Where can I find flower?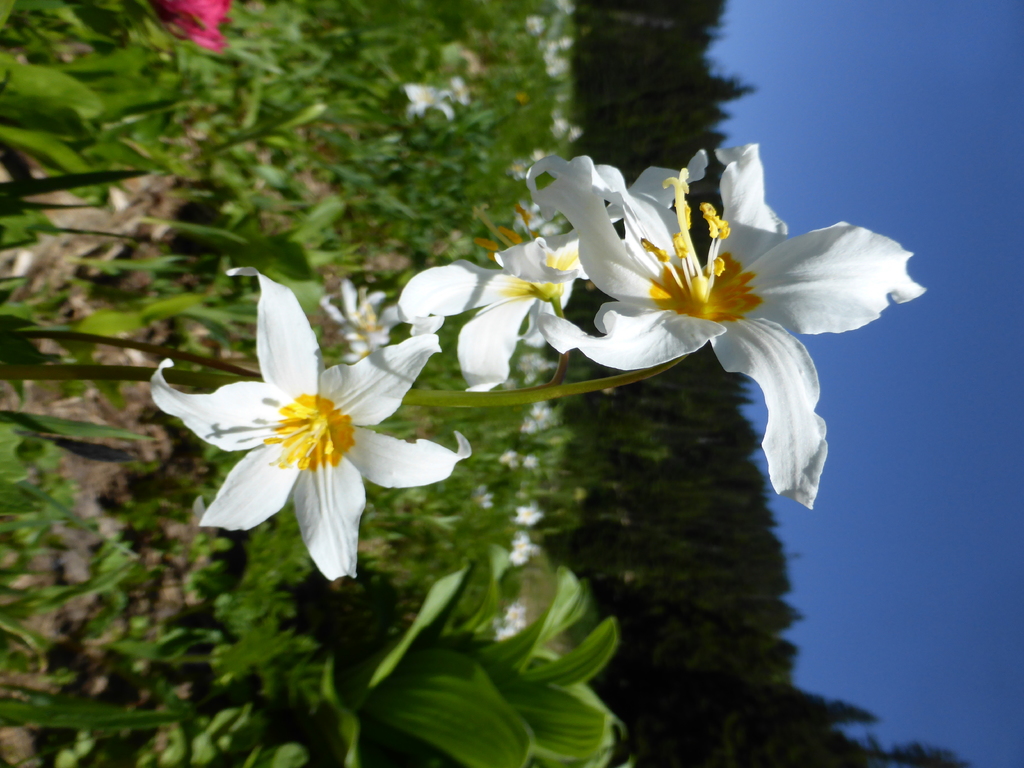
You can find it at 145:258:455:589.
